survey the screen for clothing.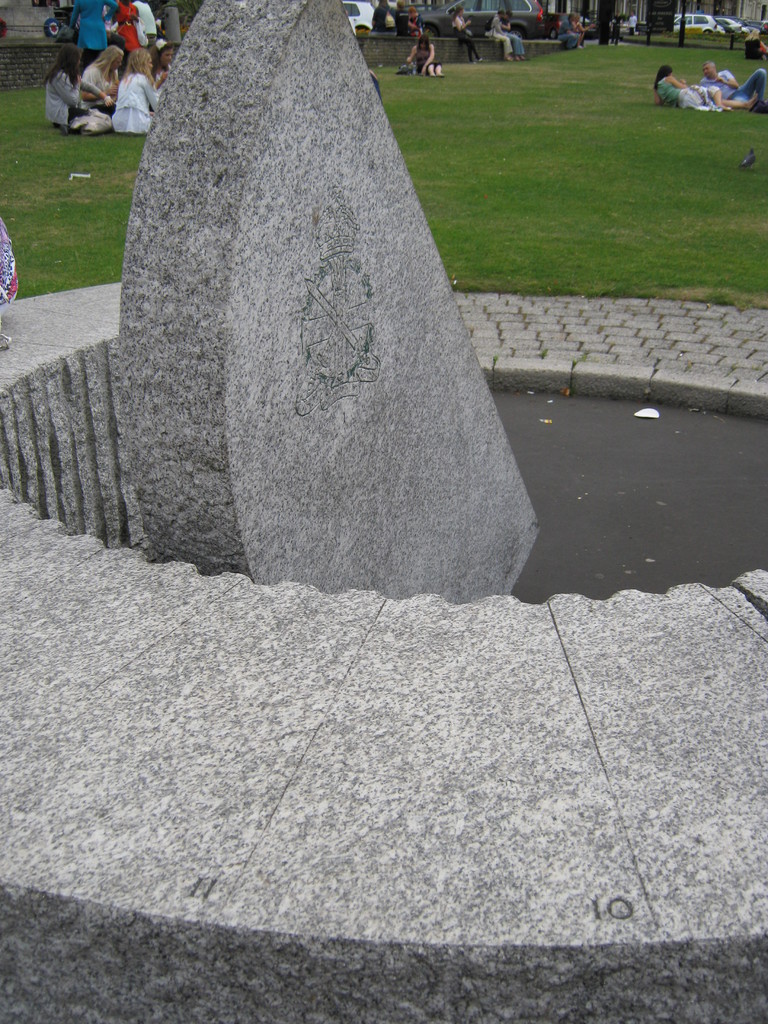
Survey found: [left=500, top=25, right=526, bottom=56].
